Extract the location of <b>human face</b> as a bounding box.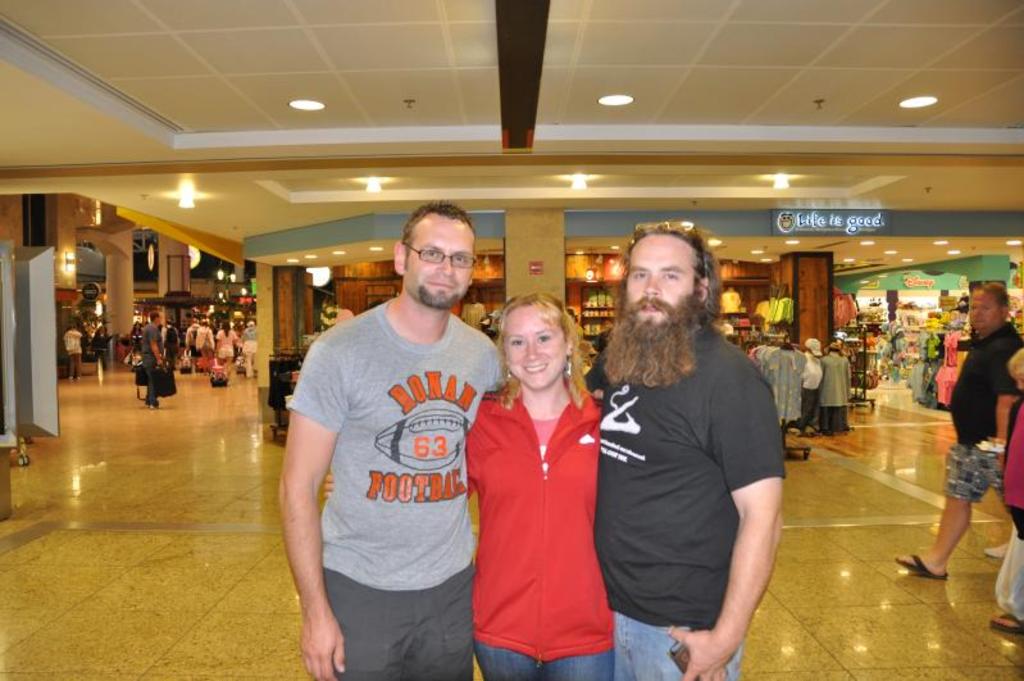
detection(405, 217, 473, 309).
